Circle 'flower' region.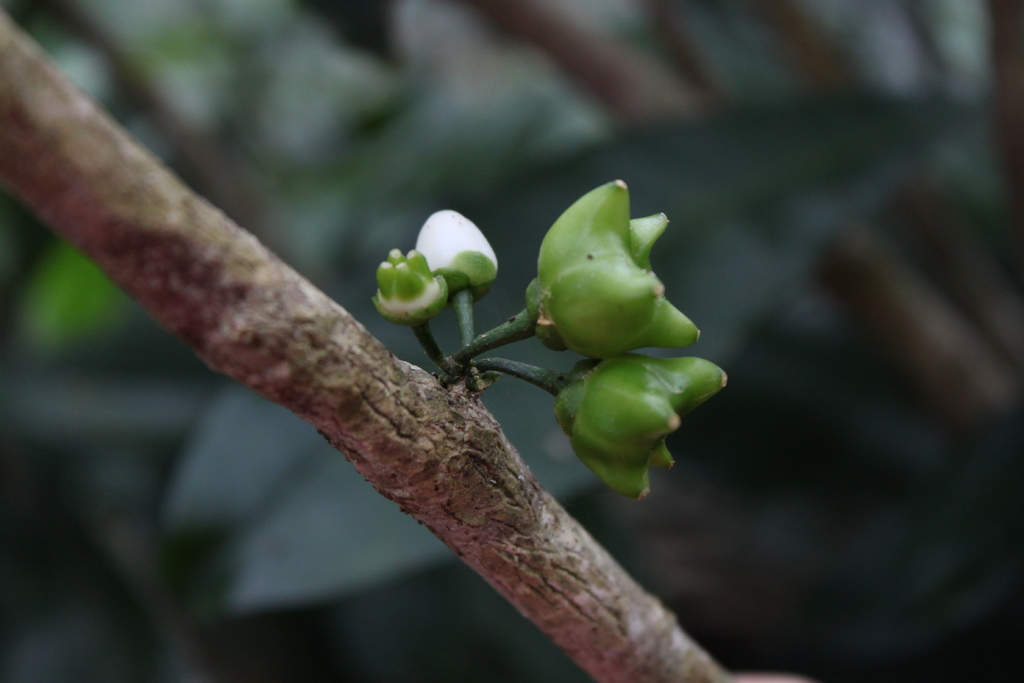
Region: {"left": 527, "top": 179, "right": 701, "bottom": 359}.
